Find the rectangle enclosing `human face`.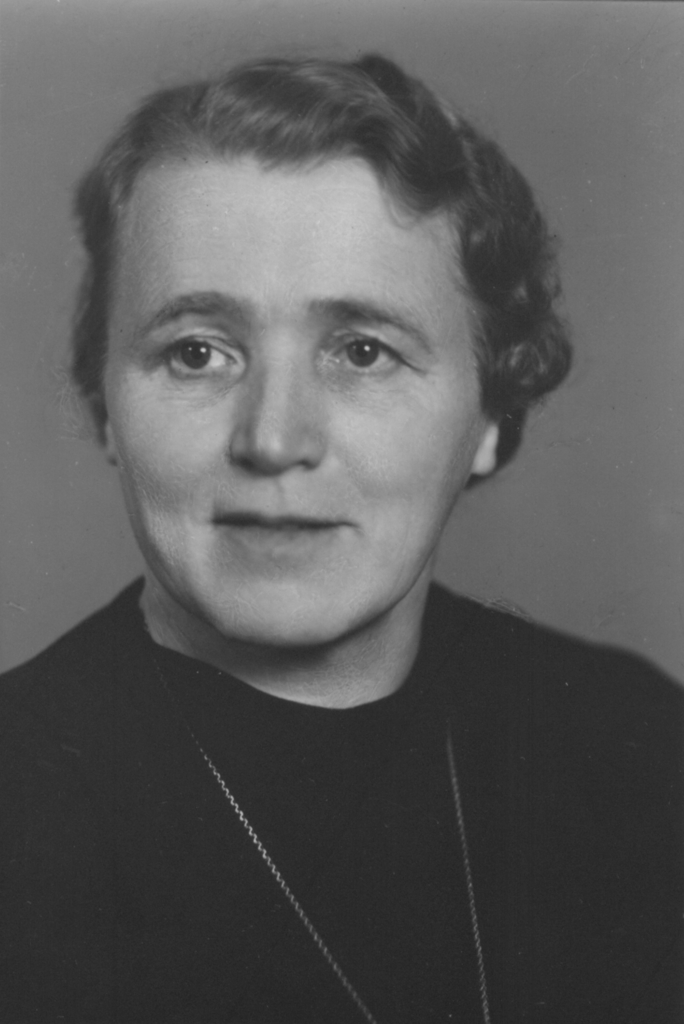
103:156:468:644.
